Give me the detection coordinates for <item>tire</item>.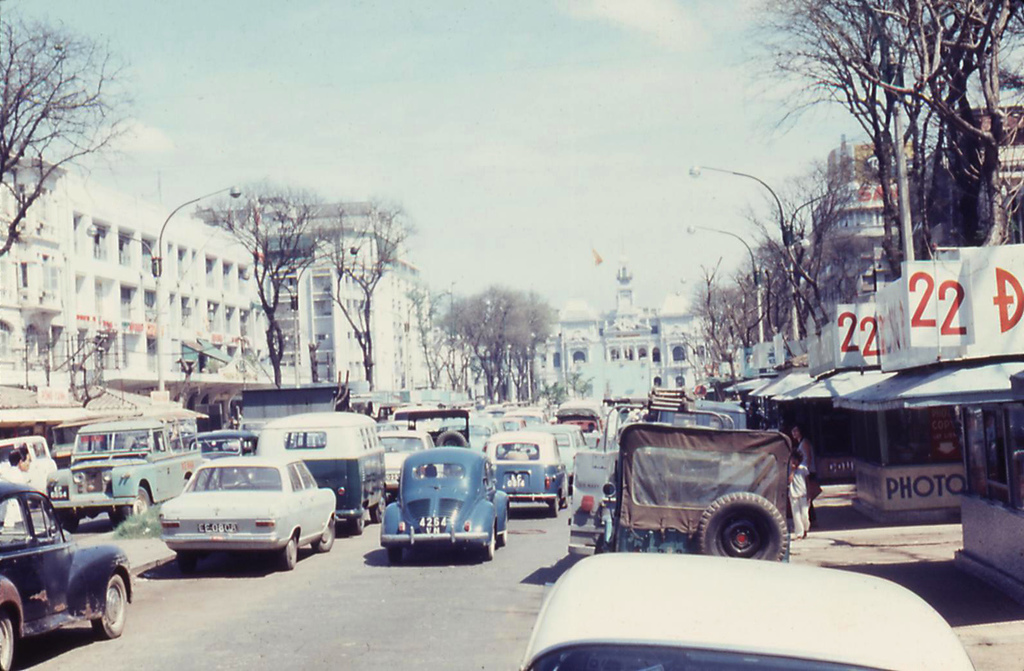
(x1=497, y1=511, x2=506, y2=543).
